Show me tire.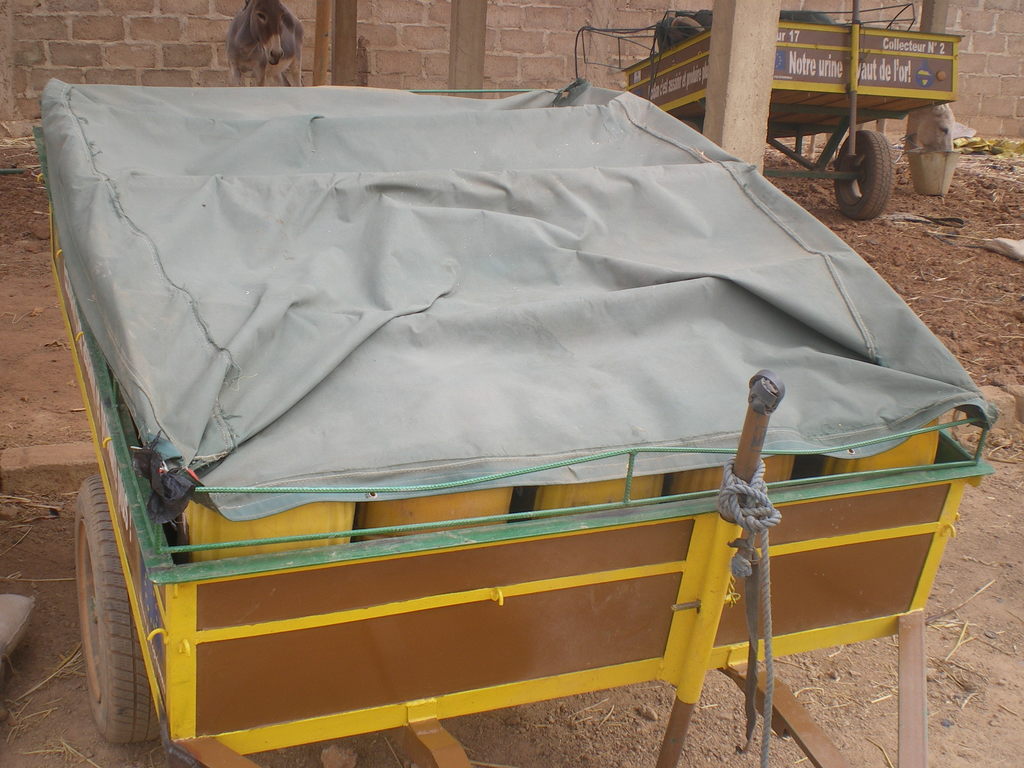
tire is here: {"x1": 81, "y1": 472, "x2": 160, "y2": 746}.
